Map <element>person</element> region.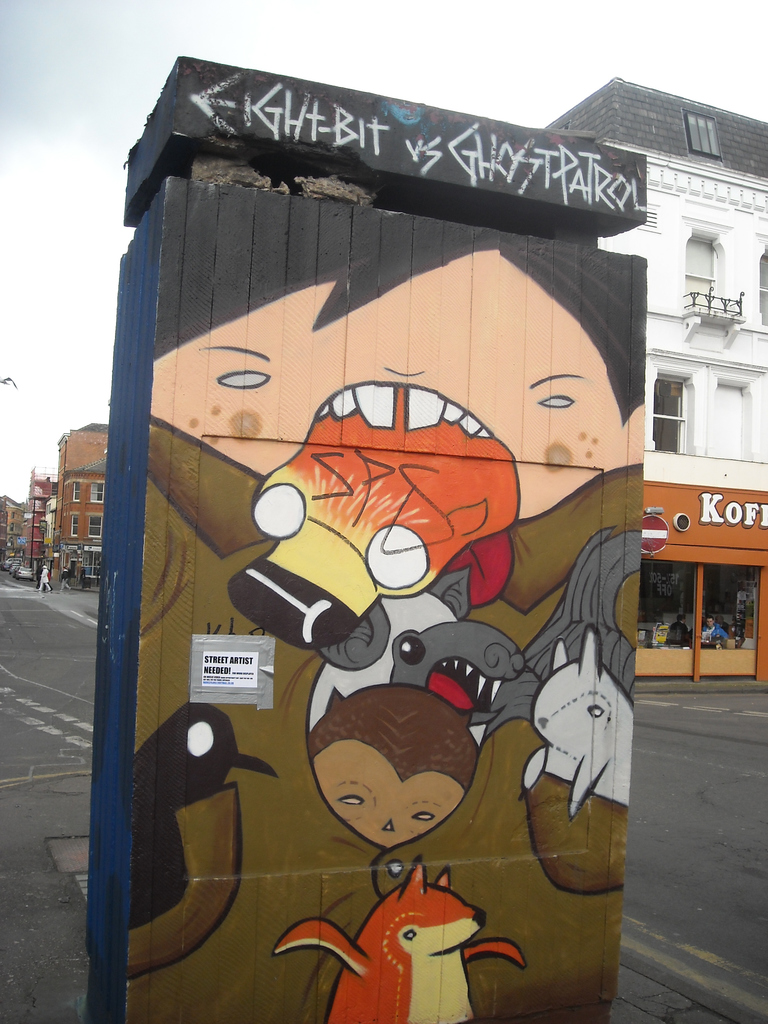
Mapped to <box>35,564,52,595</box>.
